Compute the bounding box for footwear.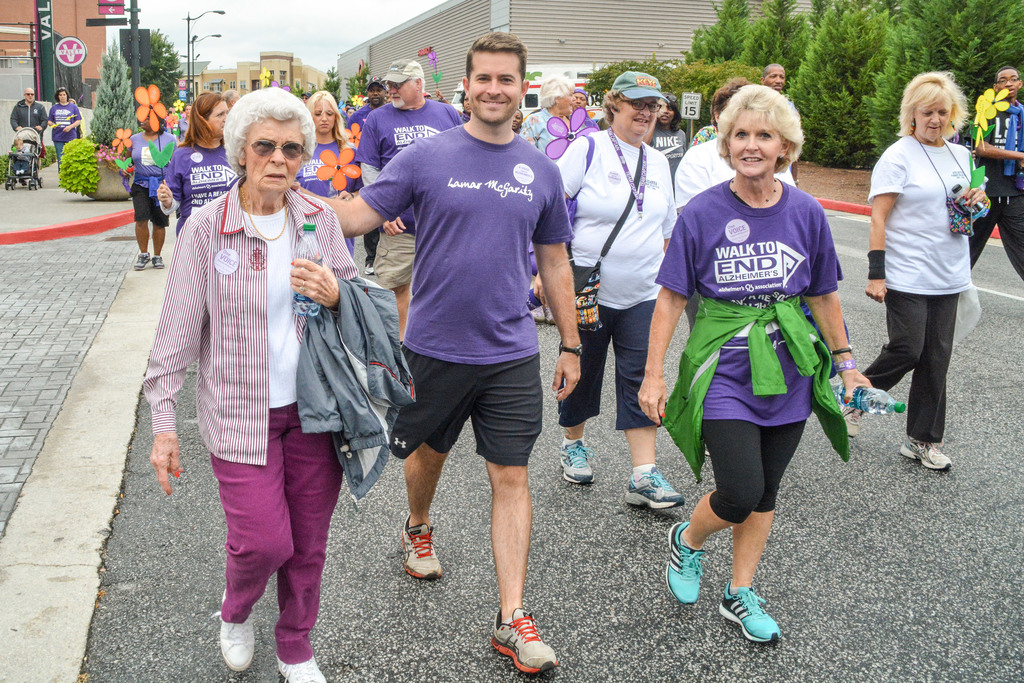
x1=557, y1=438, x2=593, y2=484.
